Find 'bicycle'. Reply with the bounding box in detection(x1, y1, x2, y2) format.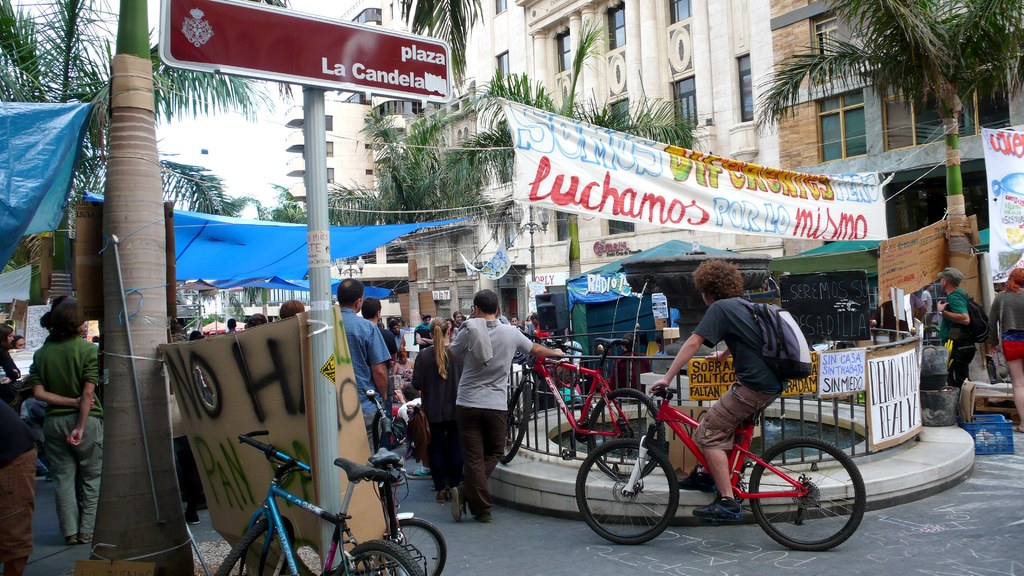
detection(212, 429, 423, 575).
